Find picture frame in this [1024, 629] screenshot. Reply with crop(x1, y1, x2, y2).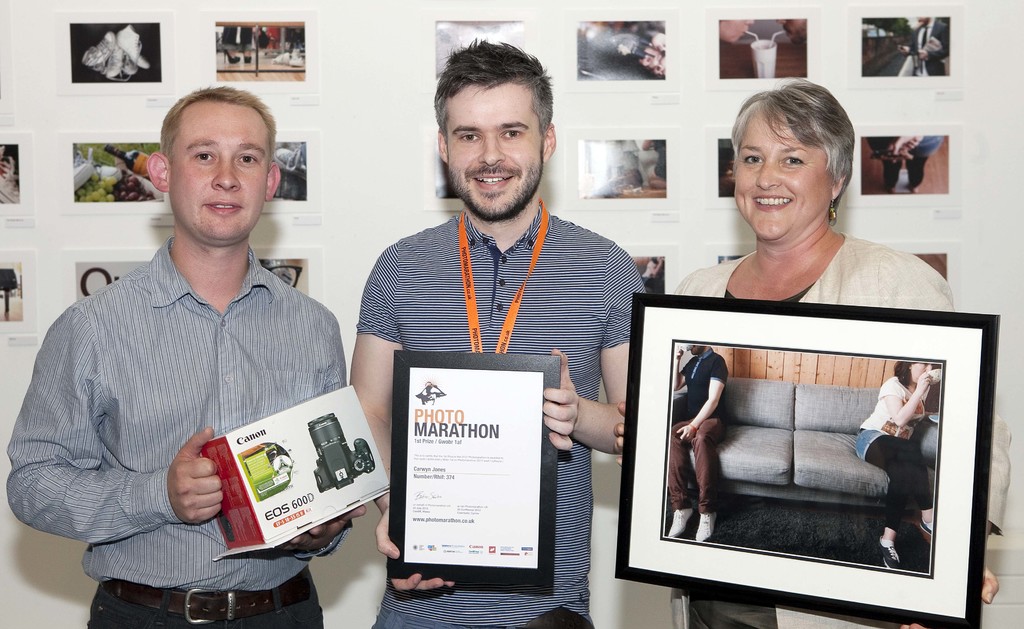
crop(846, 123, 961, 206).
